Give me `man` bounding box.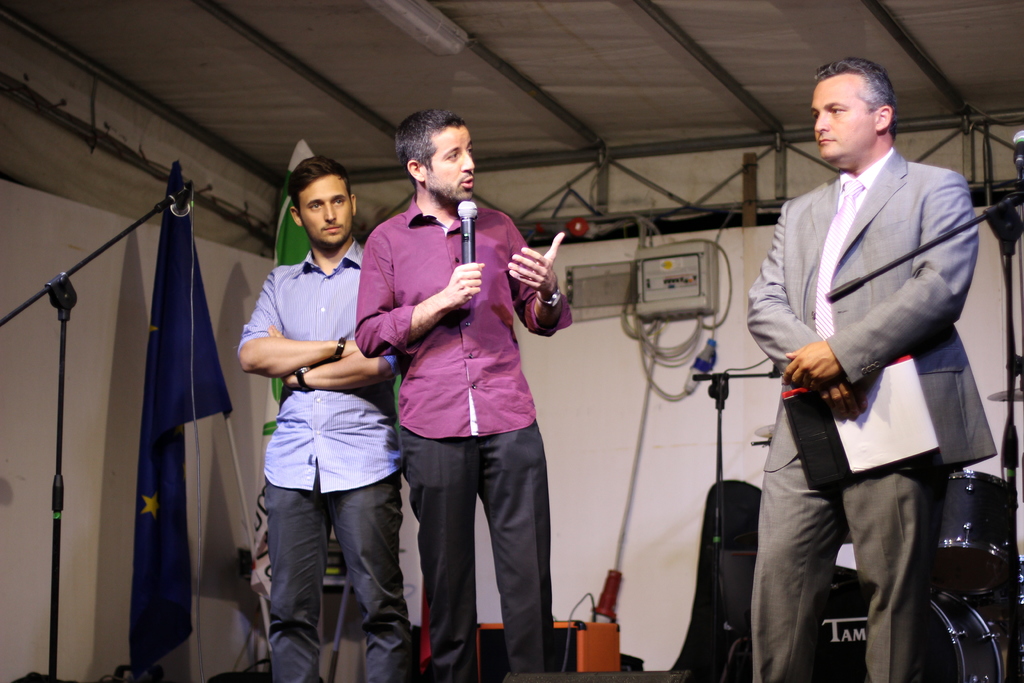
locate(234, 162, 410, 682).
